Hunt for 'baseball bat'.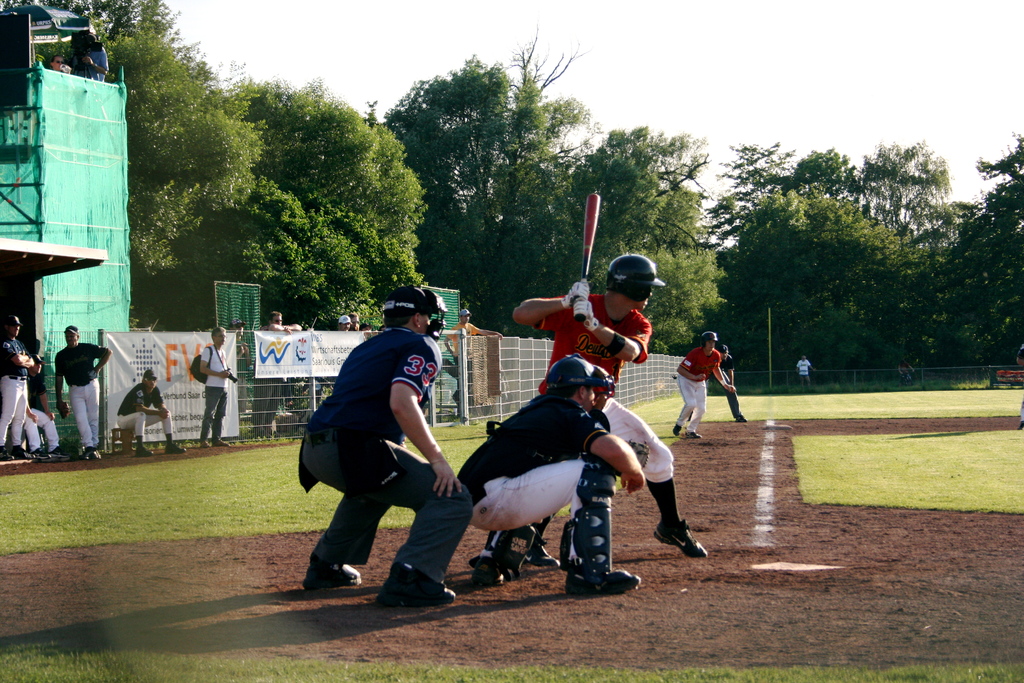
Hunted down at (570, 192, 604, 322).
